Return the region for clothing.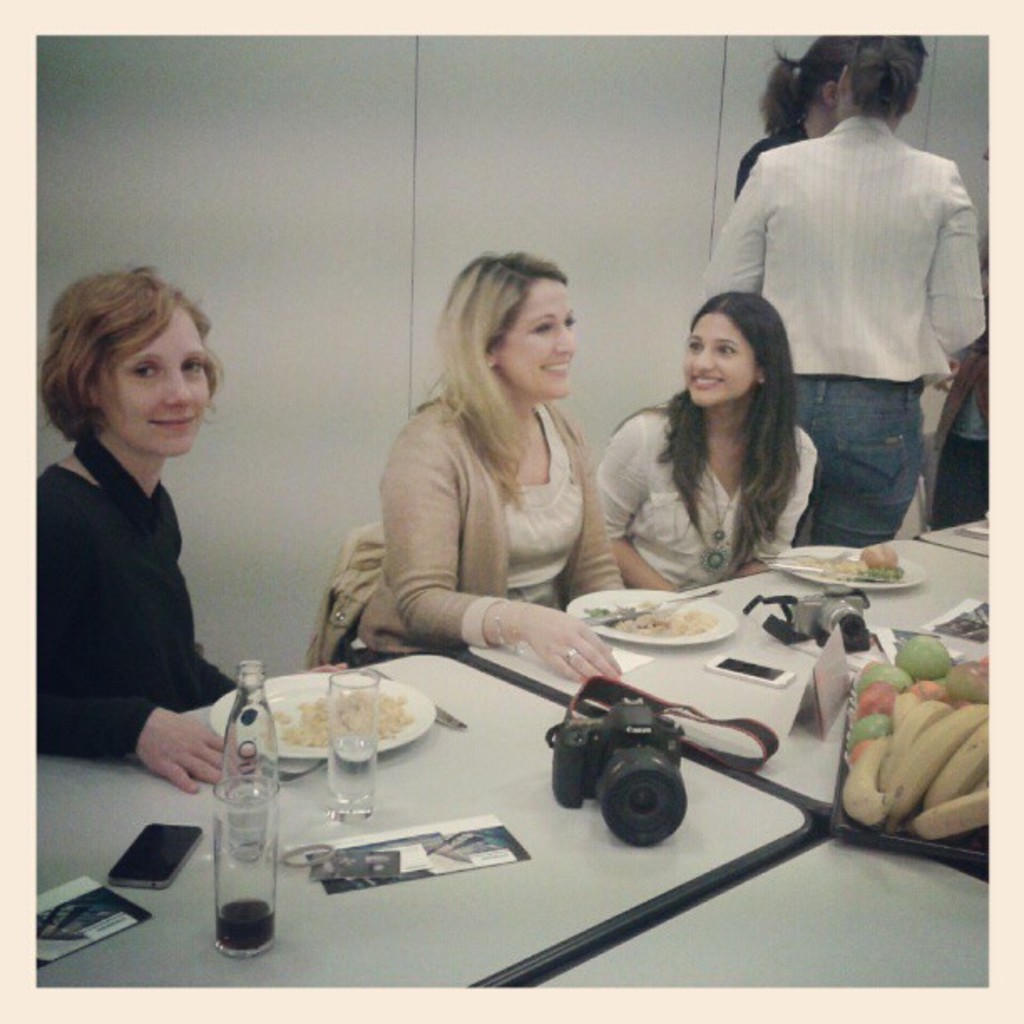
368:385:629:664.
